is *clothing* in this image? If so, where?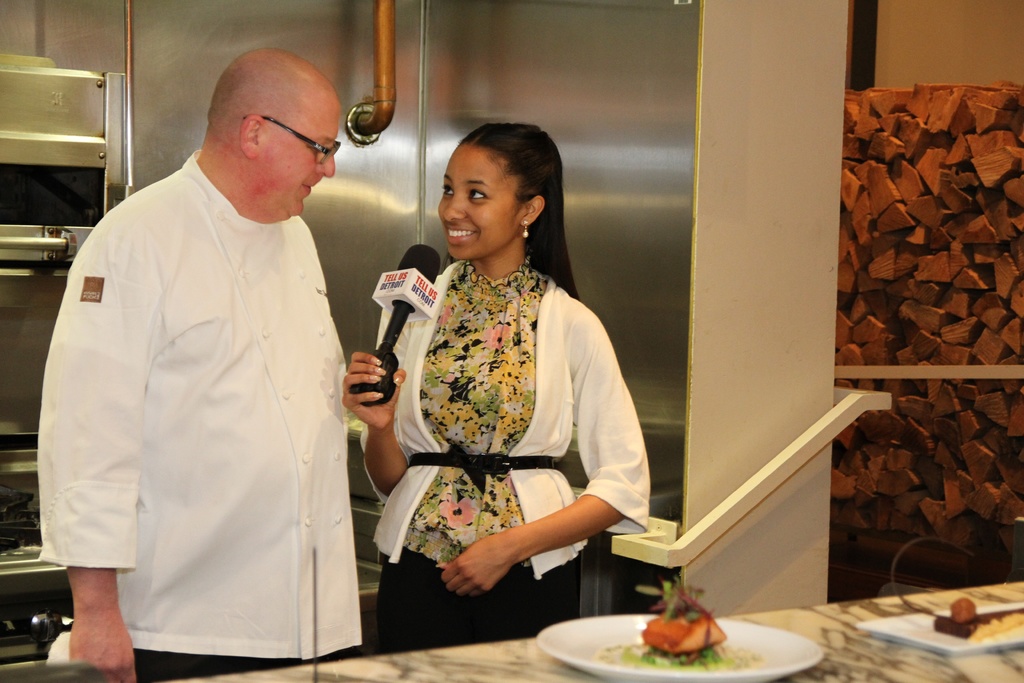
Yes, at 381 236 652 626.
